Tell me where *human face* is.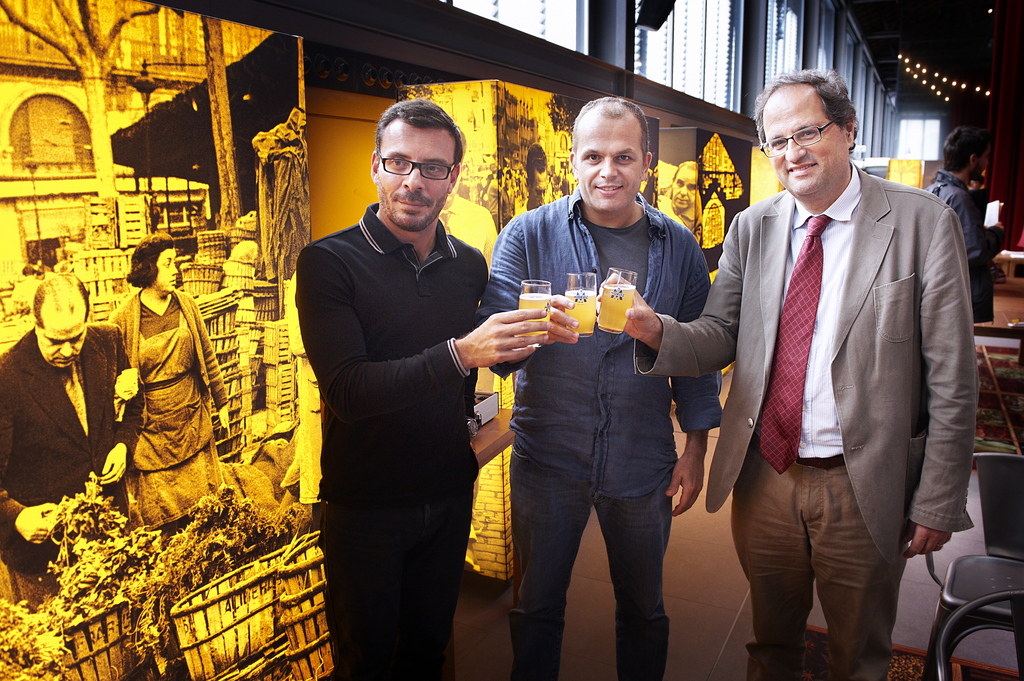
*human face* is at 572 112 646 216.
